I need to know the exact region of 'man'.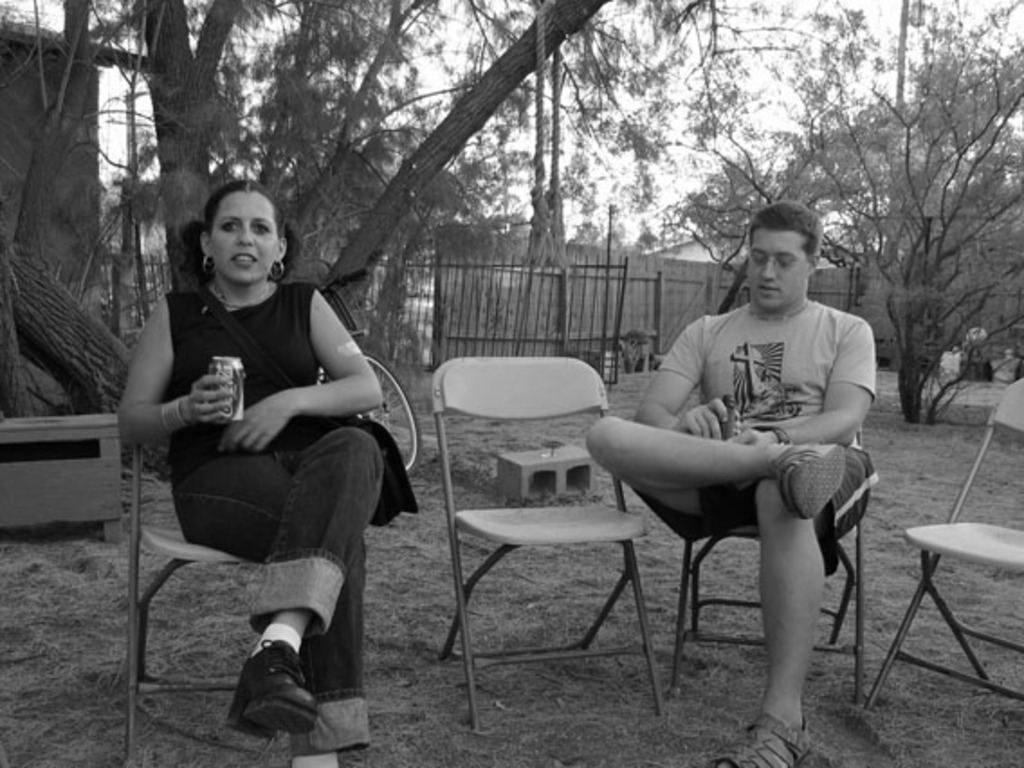
Region: region(608, 187, 883, 767).
